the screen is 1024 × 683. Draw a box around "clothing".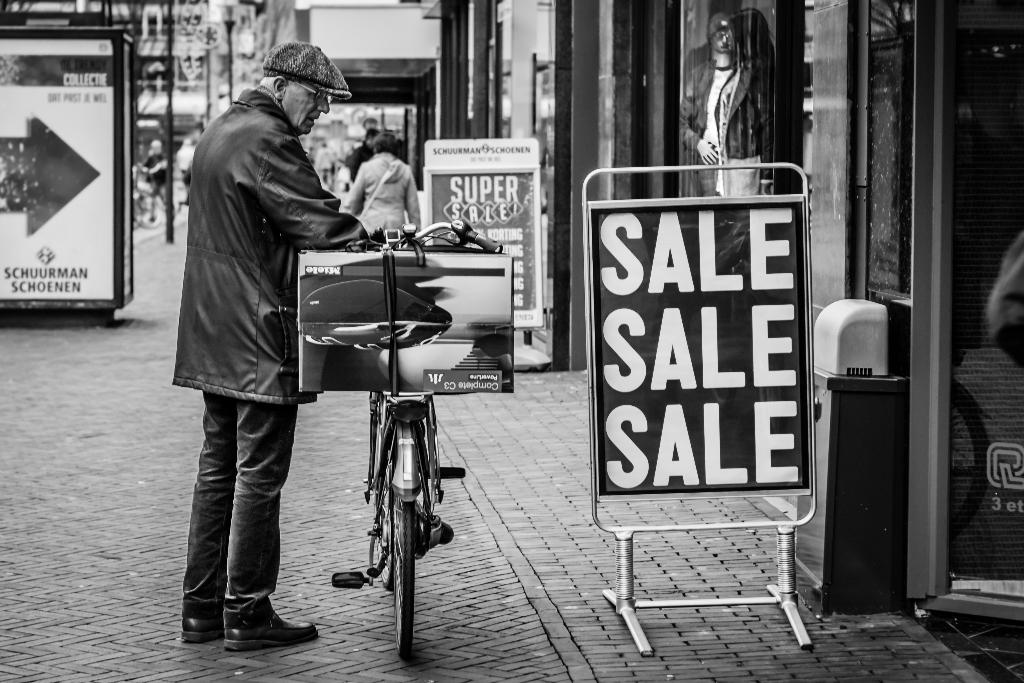
167,65,333,626.
